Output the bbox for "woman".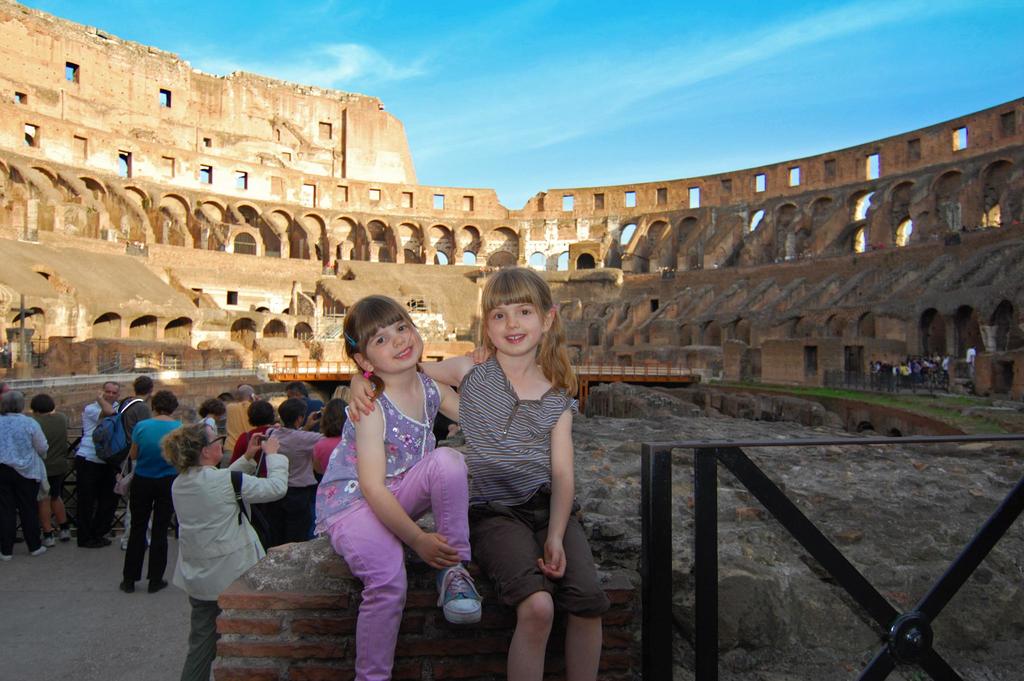
x1=161, y1=423, x2=291, y2=680.
